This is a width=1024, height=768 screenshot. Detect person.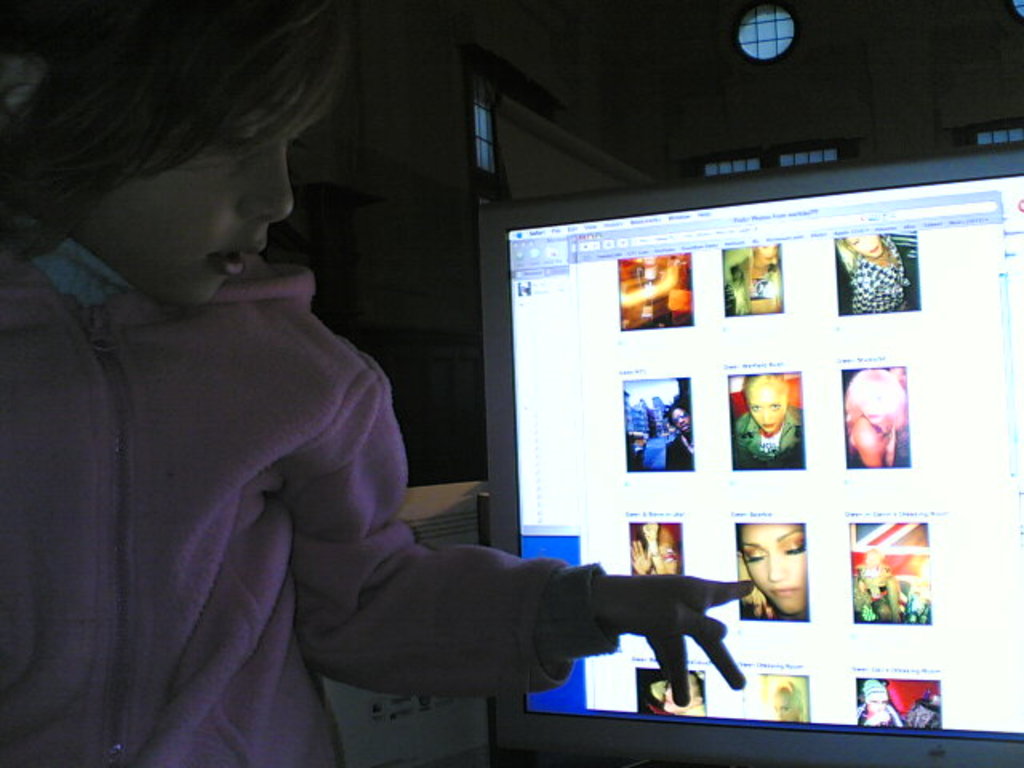
730/368/805/466.
